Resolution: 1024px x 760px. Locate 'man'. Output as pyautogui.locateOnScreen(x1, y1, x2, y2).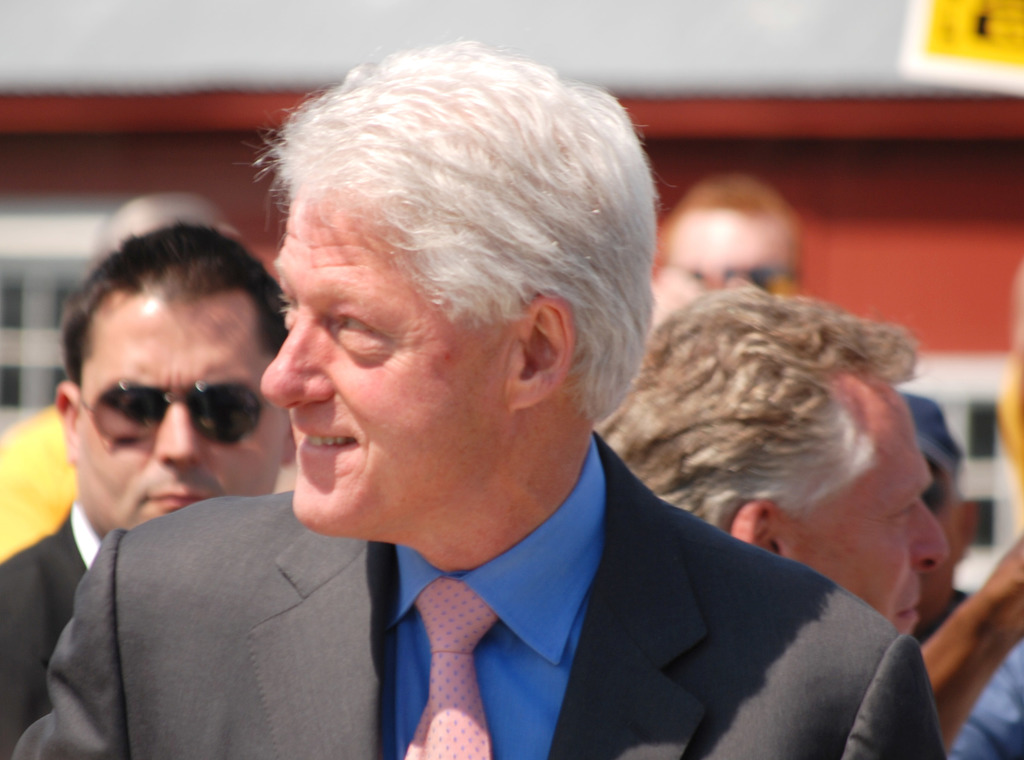
pyautogui.locateOnScreen(593, 284, 1023, 759).
